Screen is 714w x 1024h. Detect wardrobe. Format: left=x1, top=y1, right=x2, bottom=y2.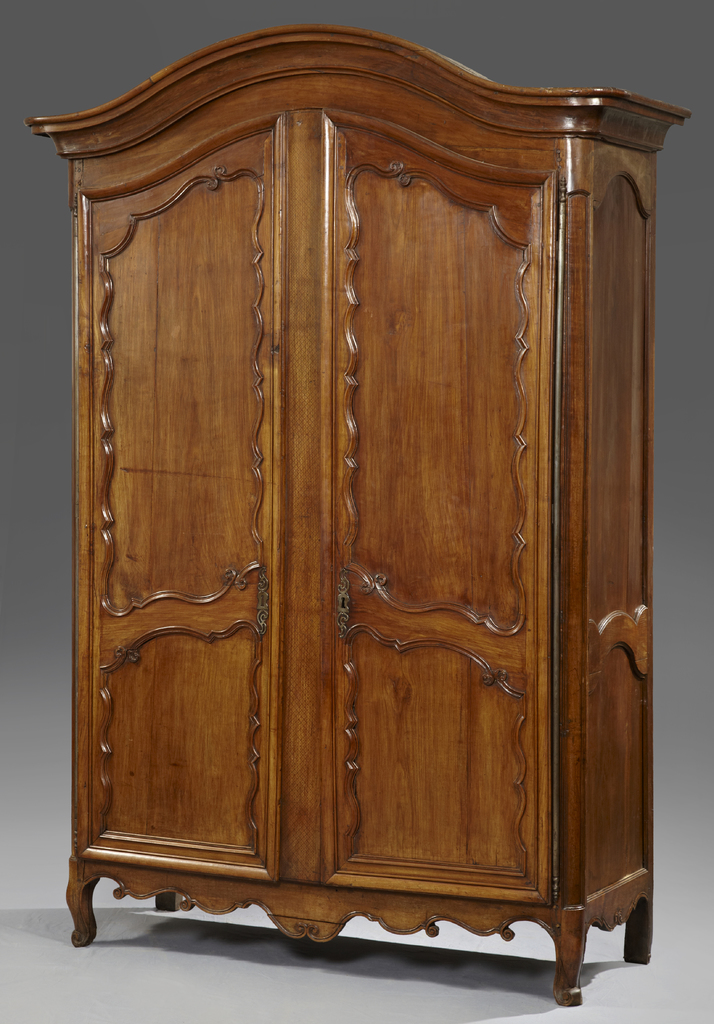
left=29, top=15, right=711, bottom=1018.
